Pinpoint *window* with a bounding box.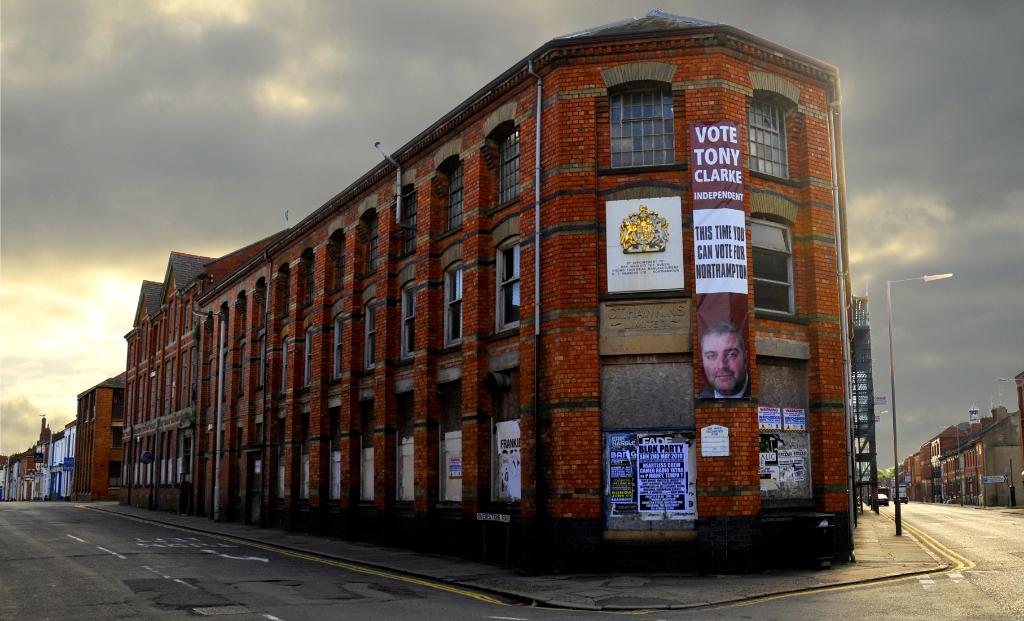
111, 384, 124, 419.
